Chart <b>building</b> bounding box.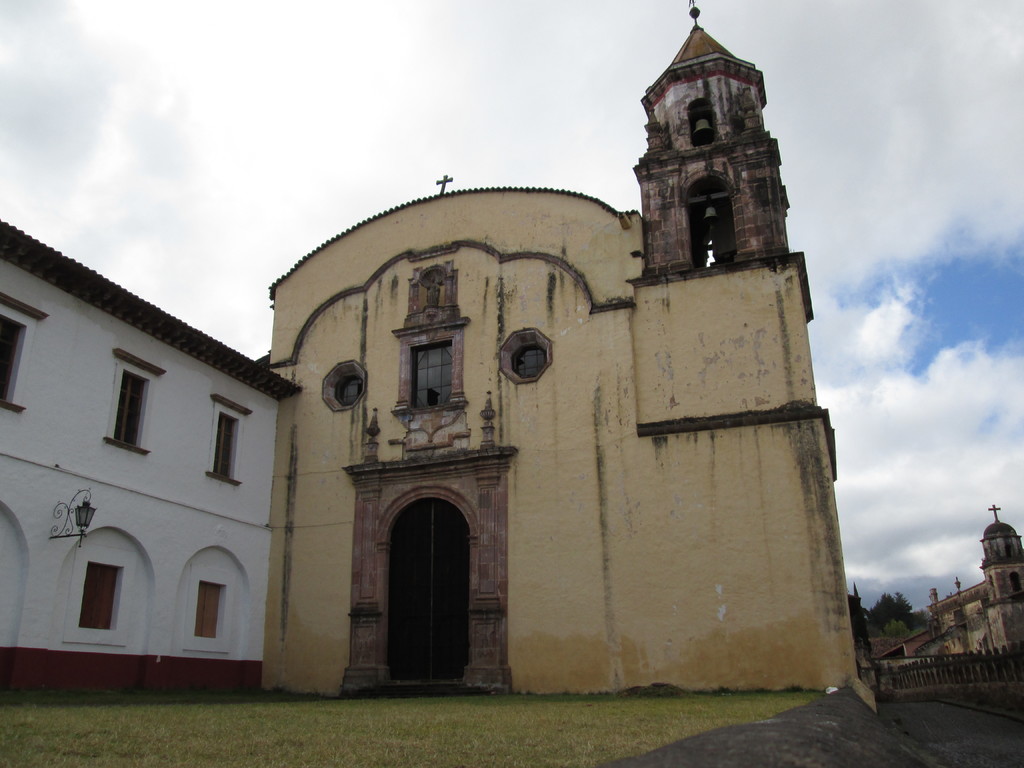
Charted: box(902, 506, 1023, 652).
